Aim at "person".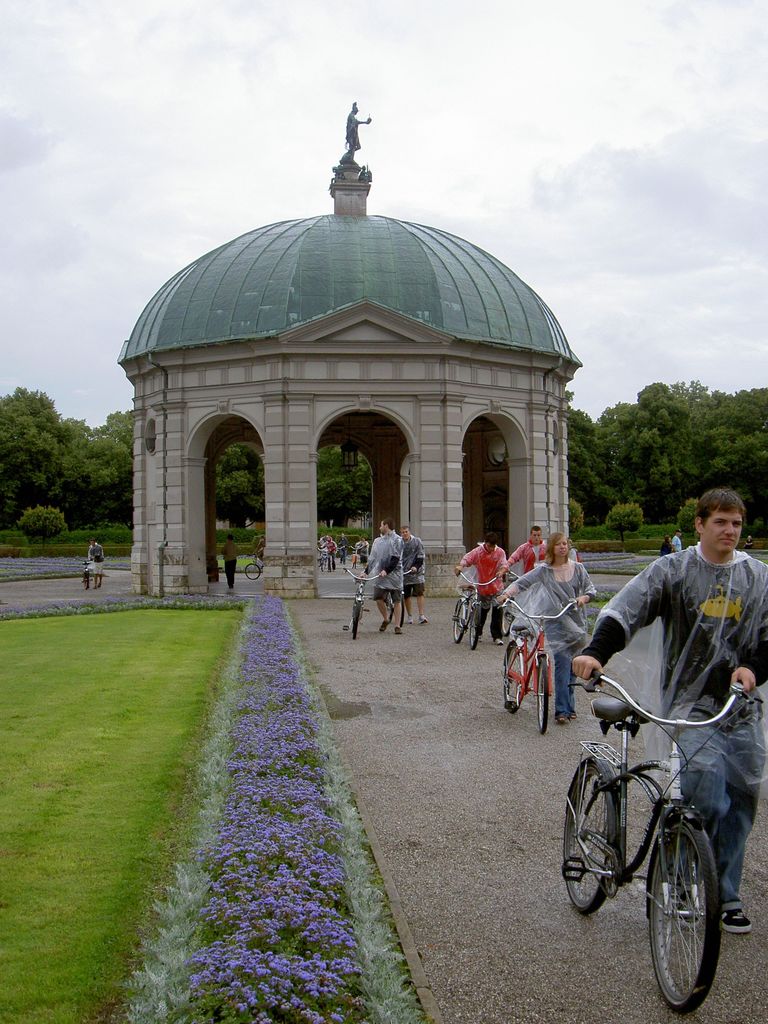
Aimed at x1=253, y1=536, x2=265, y2=568.
